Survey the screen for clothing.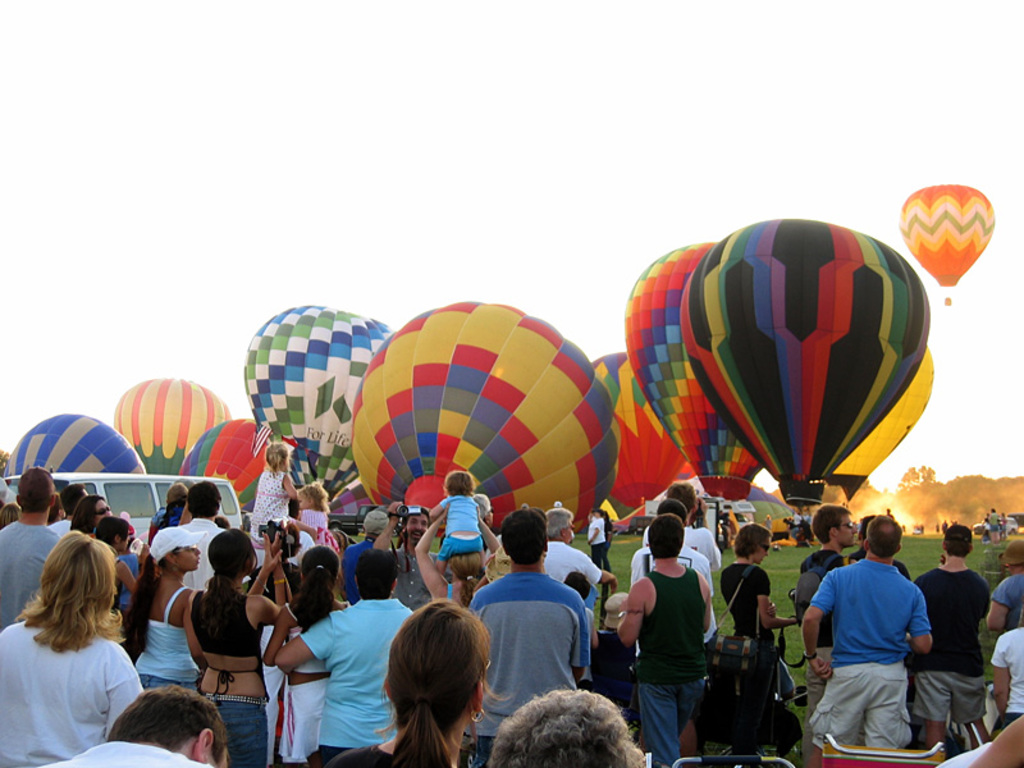
Survey found: detection(440, 485, 480, 532).
